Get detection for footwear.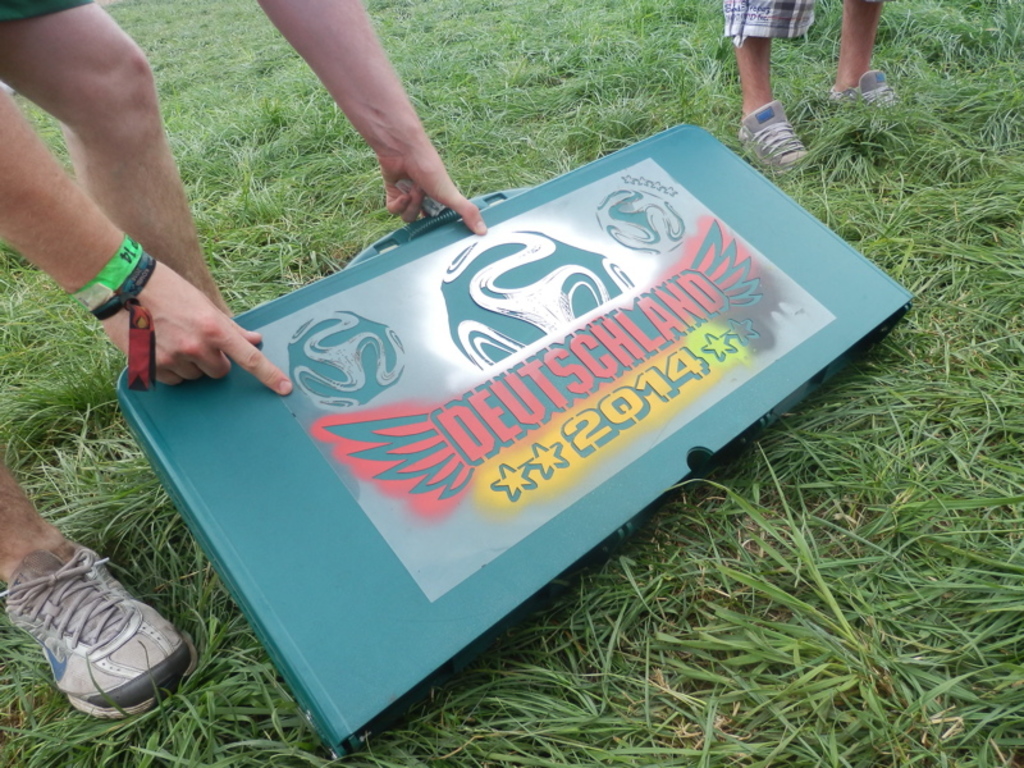
Detection: <bbox>732, 99, 804, 172</bbox>.
